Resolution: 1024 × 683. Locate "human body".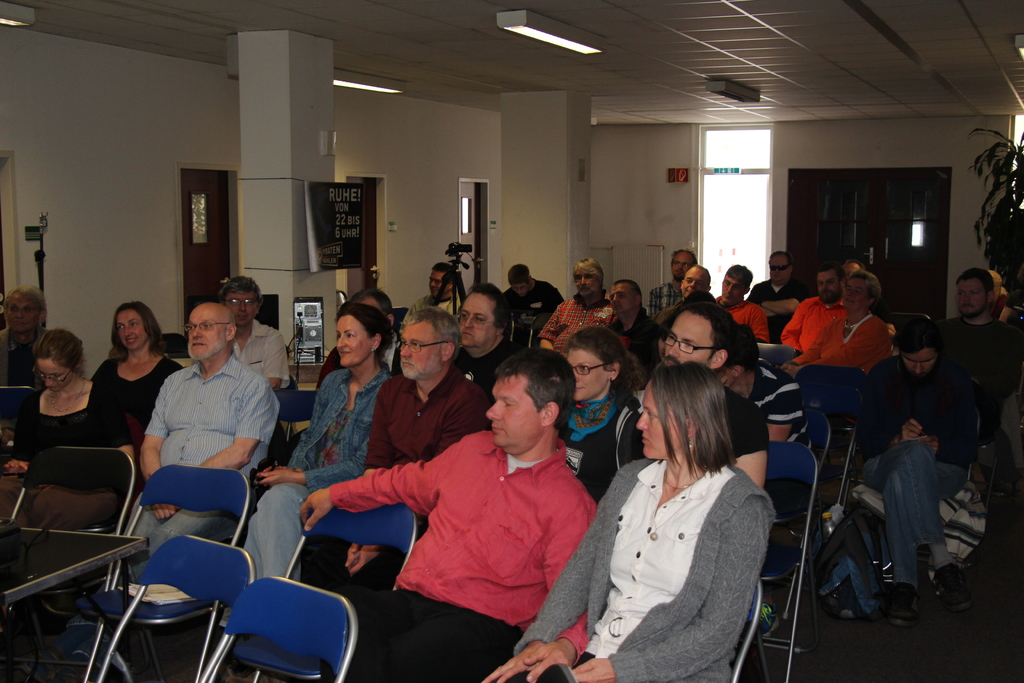
pyautogui.locateOnScreen(852, 352, 991, 634).
